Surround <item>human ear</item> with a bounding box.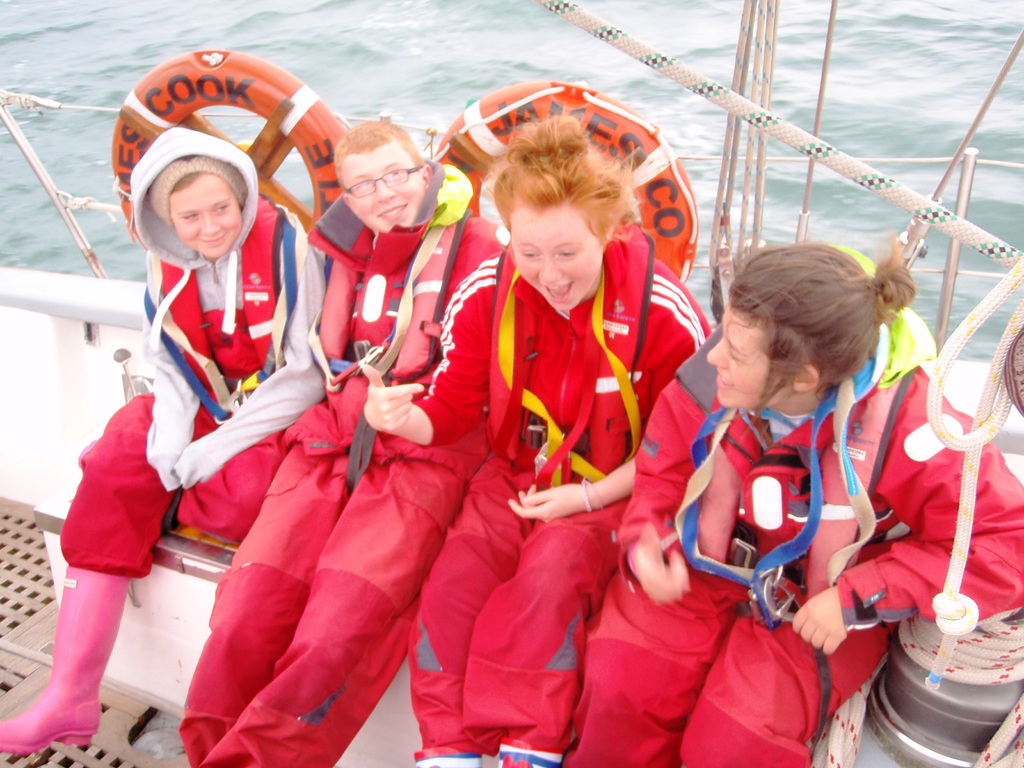
<box>419,162,434,188</box>.
